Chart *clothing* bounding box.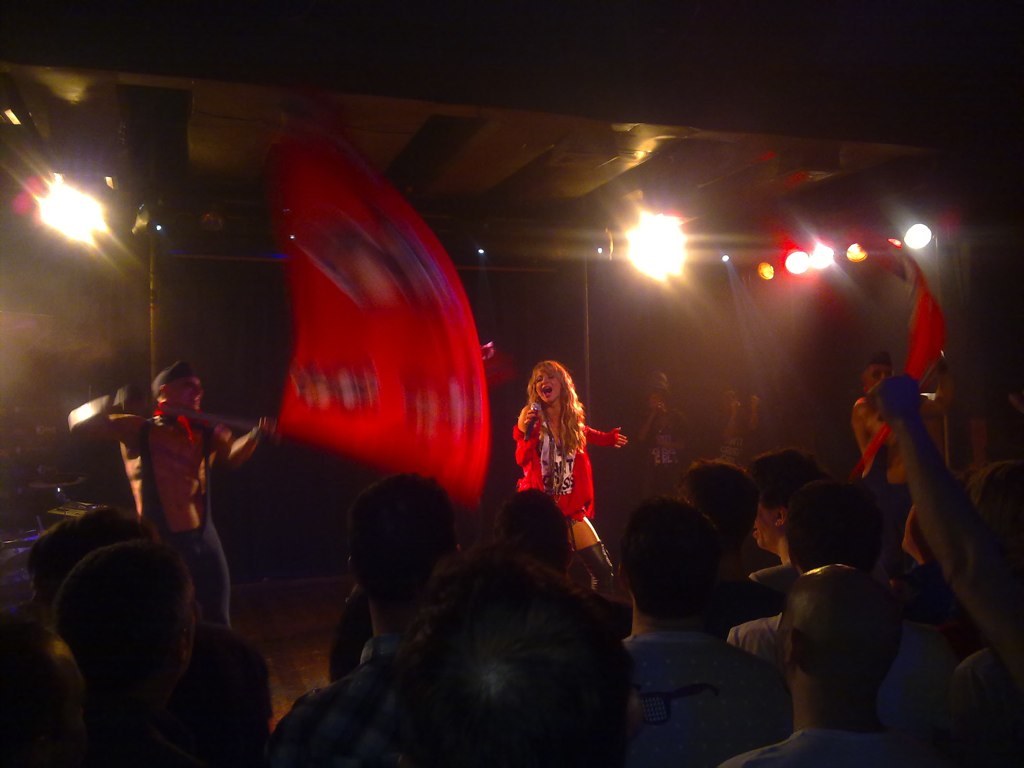
Charted: BBox(946, 650, 1020, 767).
